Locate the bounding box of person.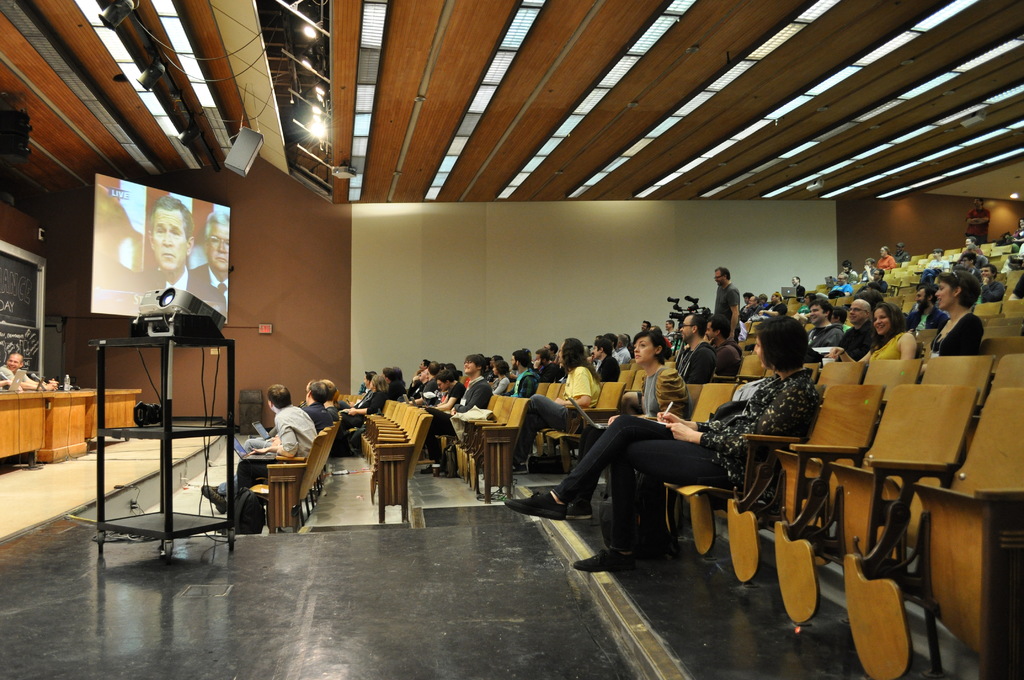
Bounding box: box=[889, 240, 909, 261].
